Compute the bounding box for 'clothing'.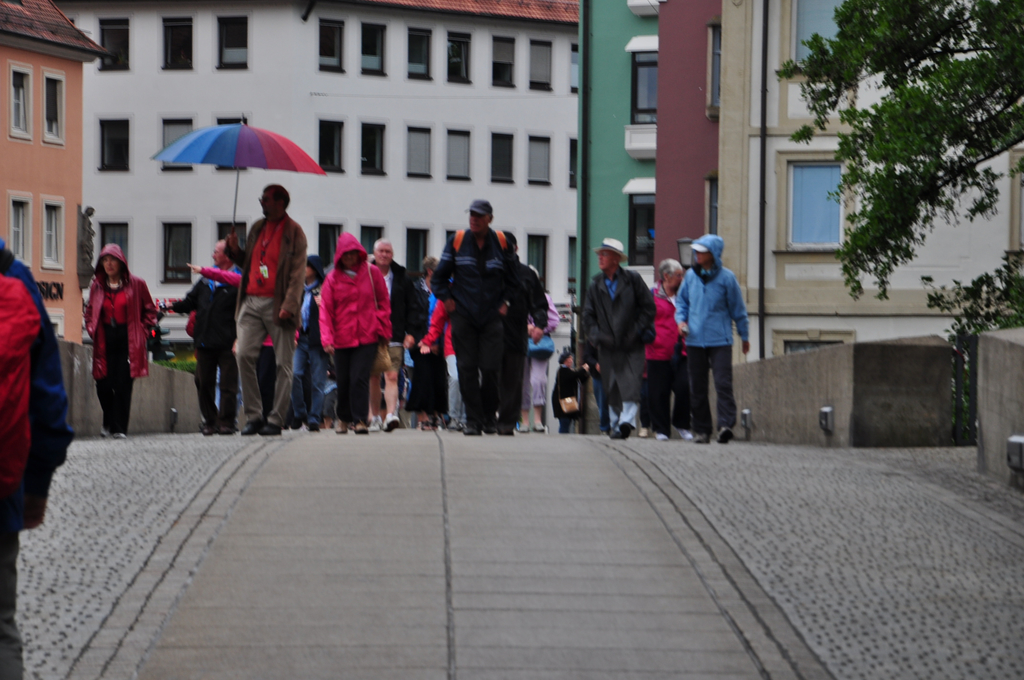
region(221, 211, 308, 425).
